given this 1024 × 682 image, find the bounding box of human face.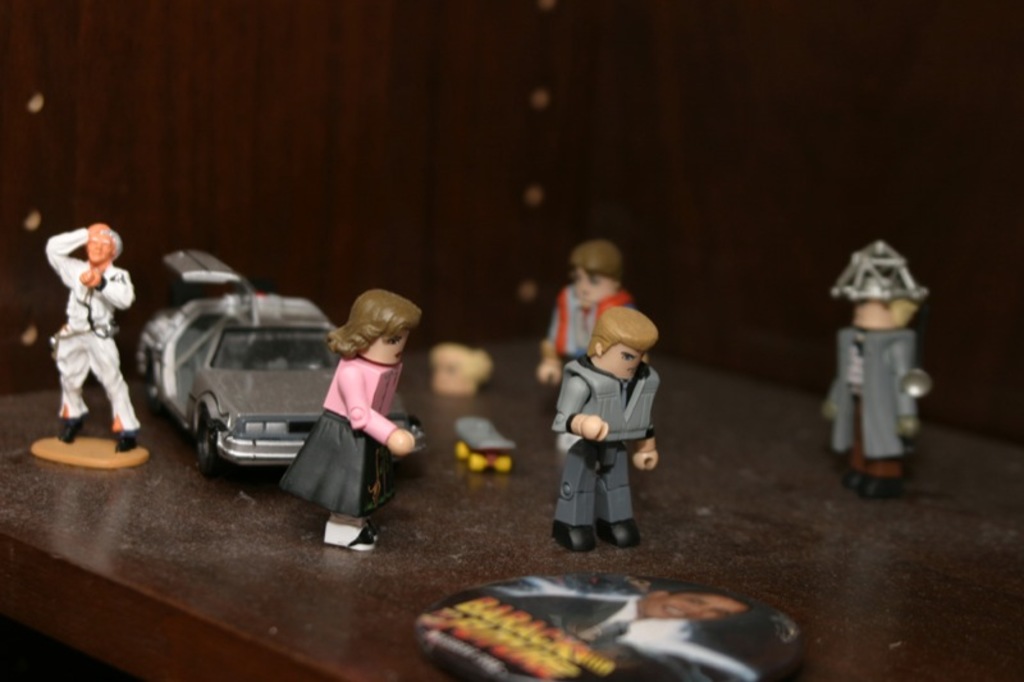
[577,273,611,303].
